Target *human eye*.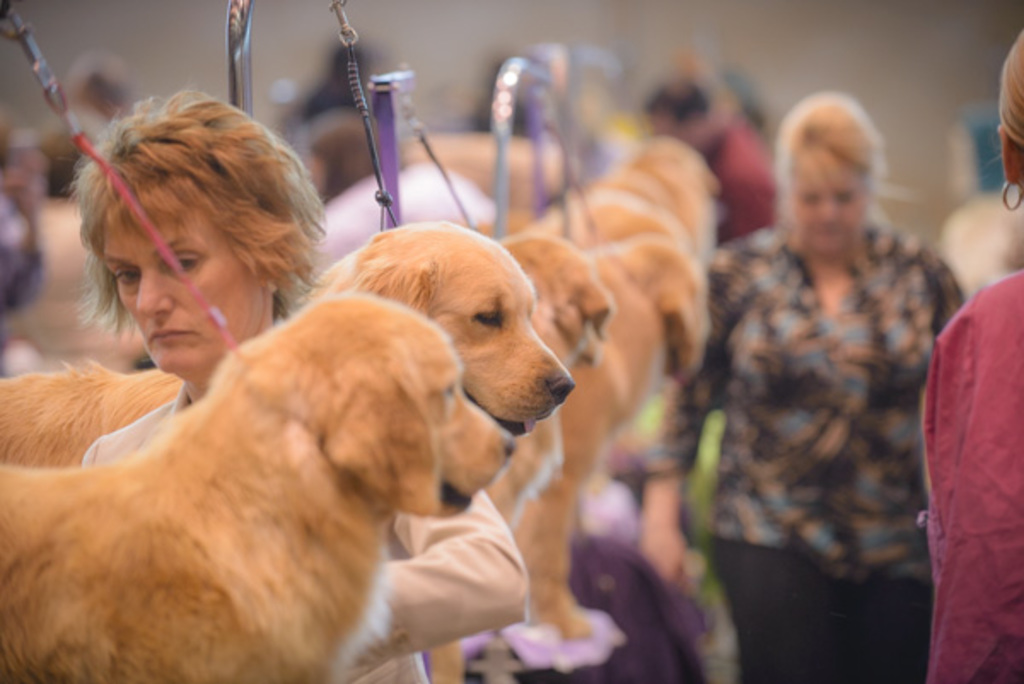
Target region: Rect(166, 251, 201, 275).
